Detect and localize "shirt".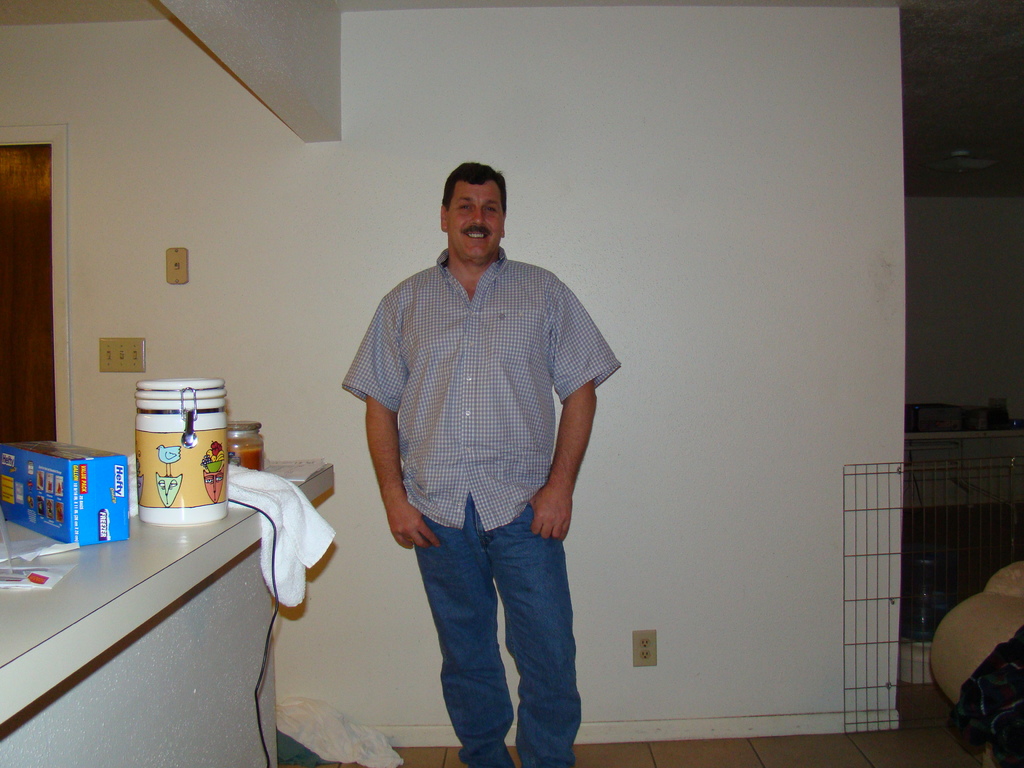
Localized at detection(342, 245, 622, 529).
